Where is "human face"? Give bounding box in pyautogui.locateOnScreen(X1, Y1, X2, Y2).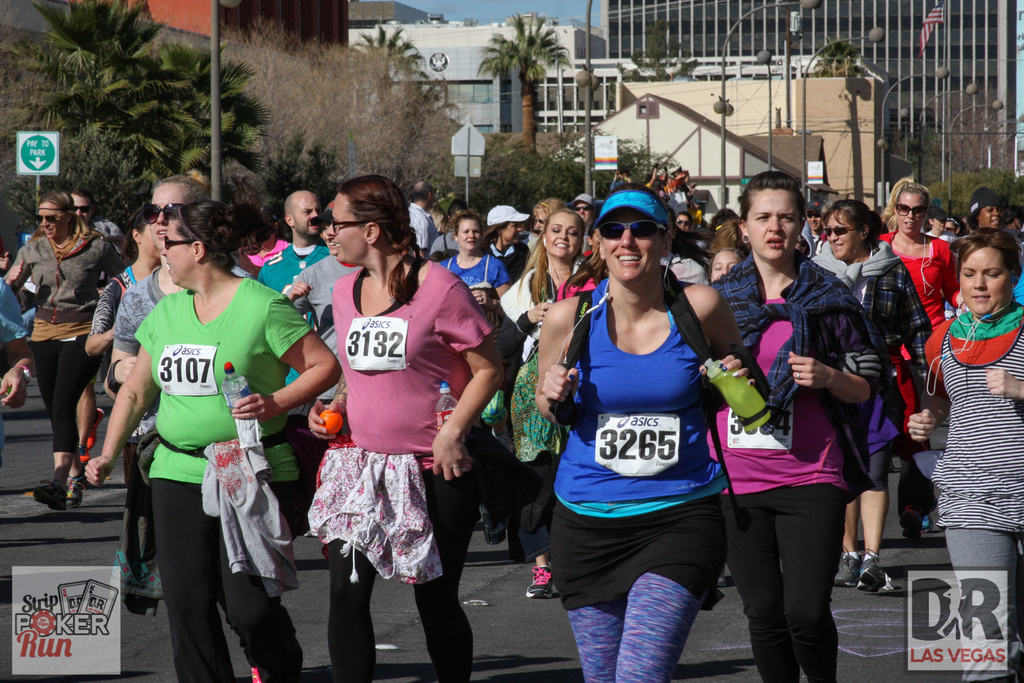
pyautogui.locateOnScreen(828, 209, 867, 256).
